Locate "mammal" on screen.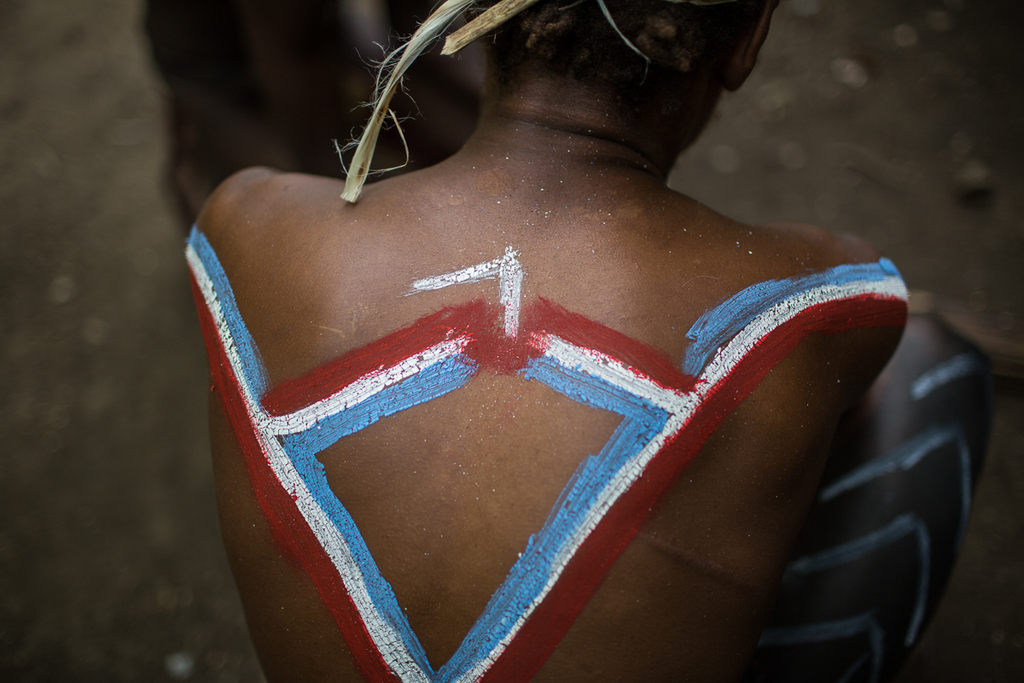
On screen at 207/0/936/658.
